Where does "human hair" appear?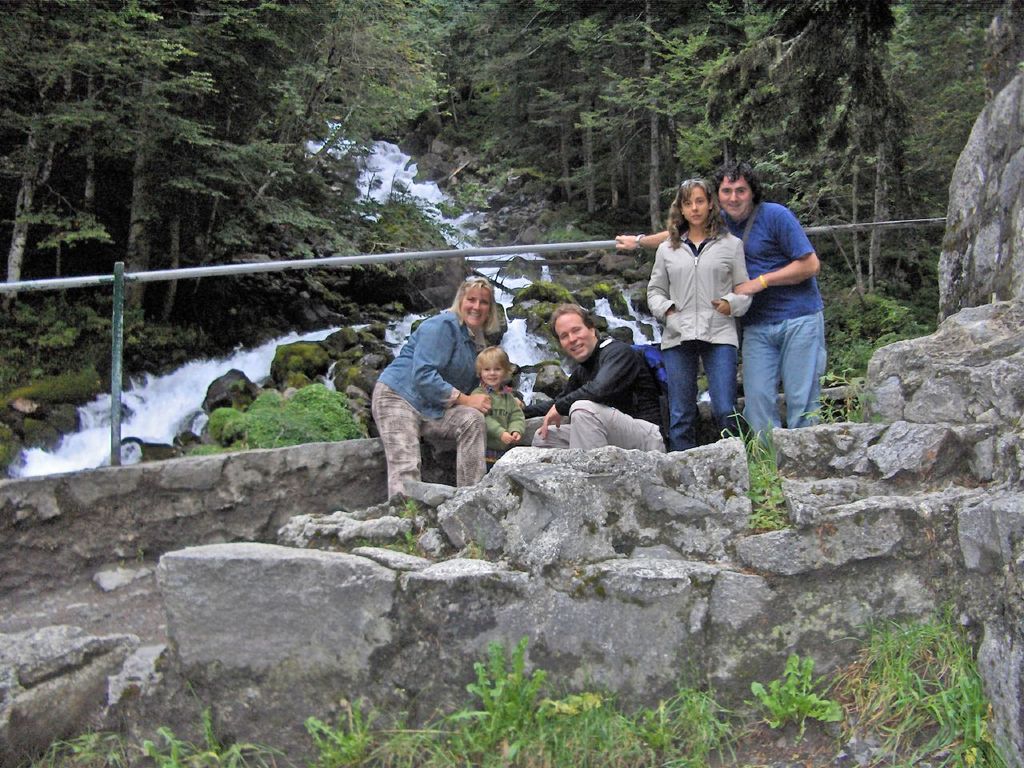
Appears at (670,179,722,250).
